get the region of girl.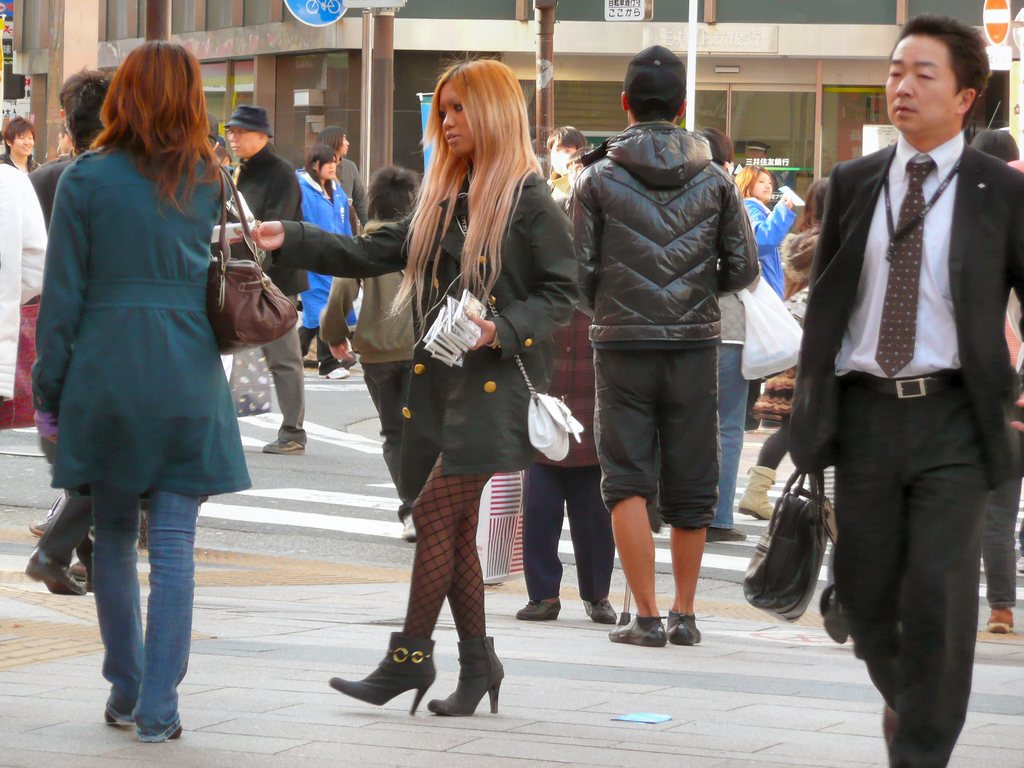
(x1=738, y1=165, x2=801, y2=431).
